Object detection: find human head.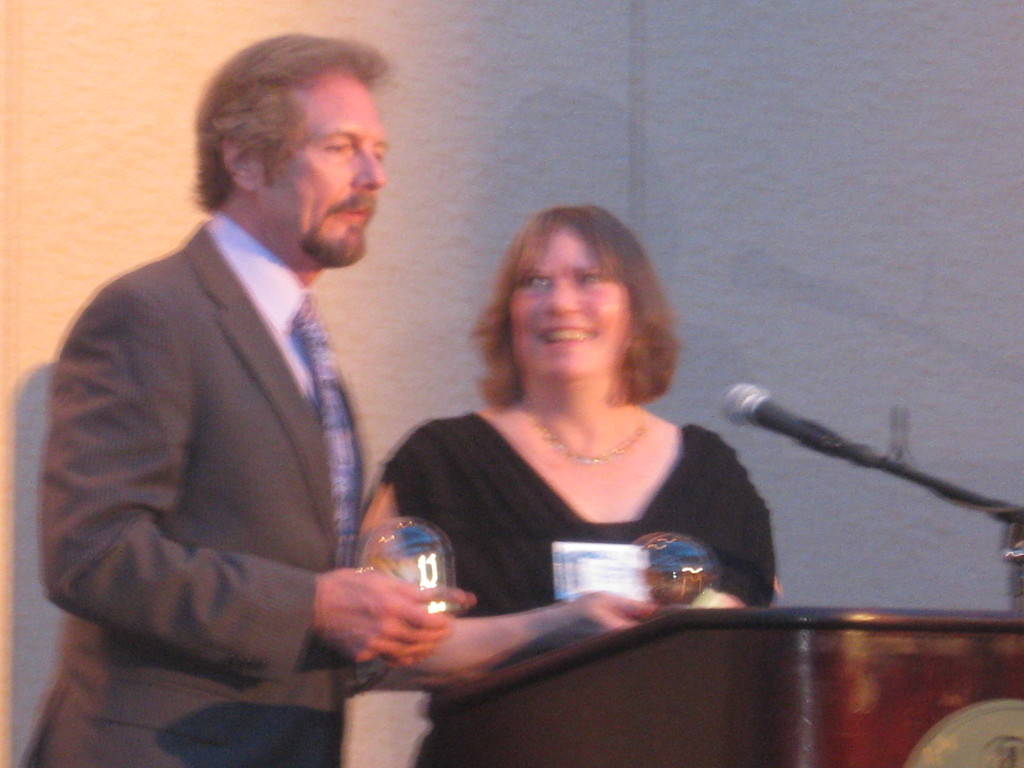
<region>196, 31, 392, 266</region>.
